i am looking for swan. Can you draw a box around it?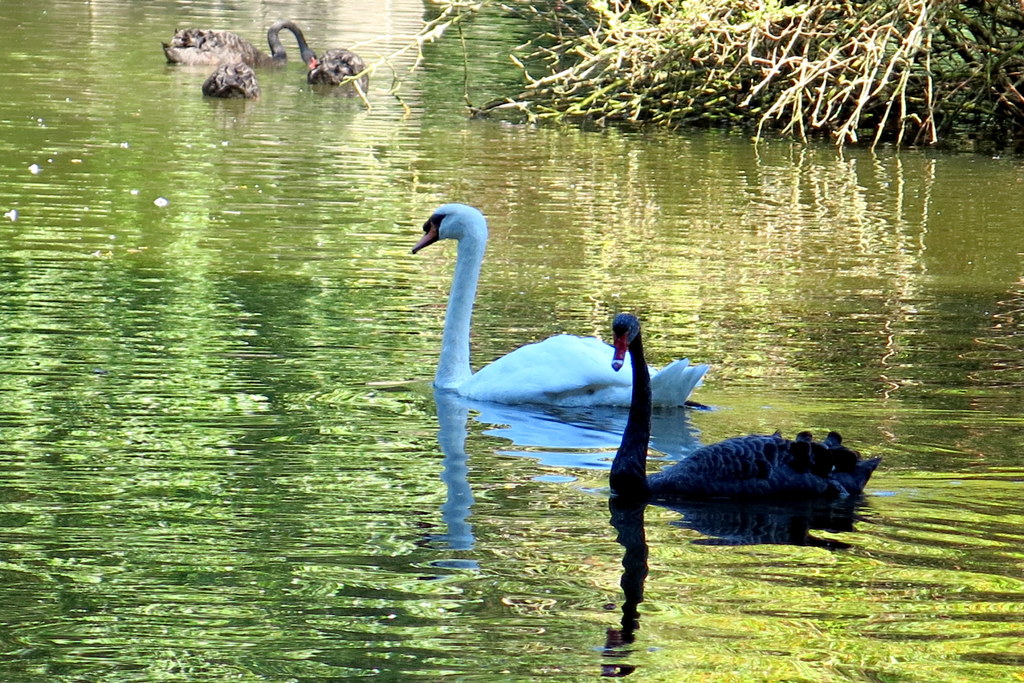
Sure, the bounding box is [left=200, top=60, right=262, bottom=99].
